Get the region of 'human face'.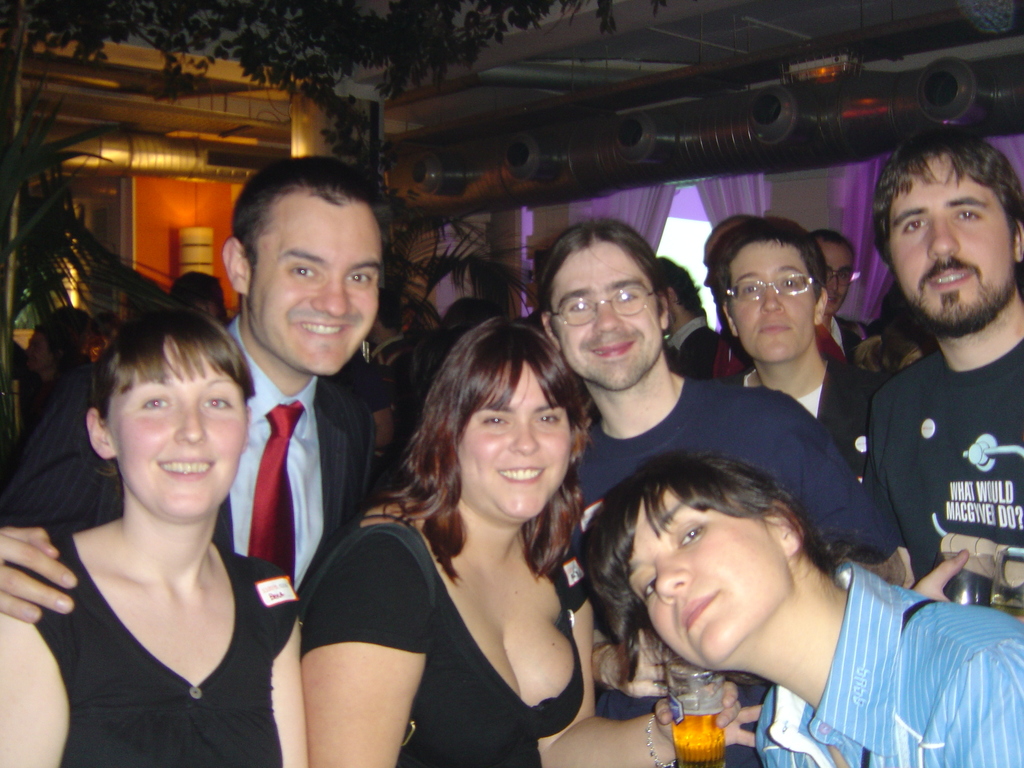
(left=632, top=492, right=795, bottom=667).
